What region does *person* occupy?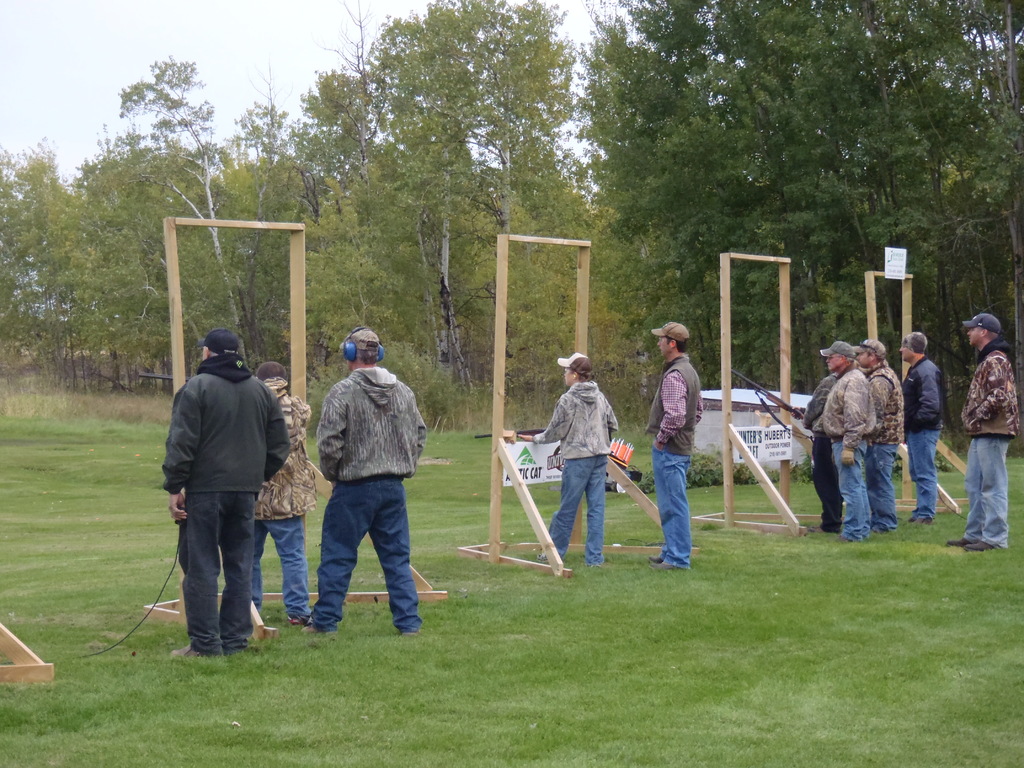
<region>817, 342, 877, 539</region>.
